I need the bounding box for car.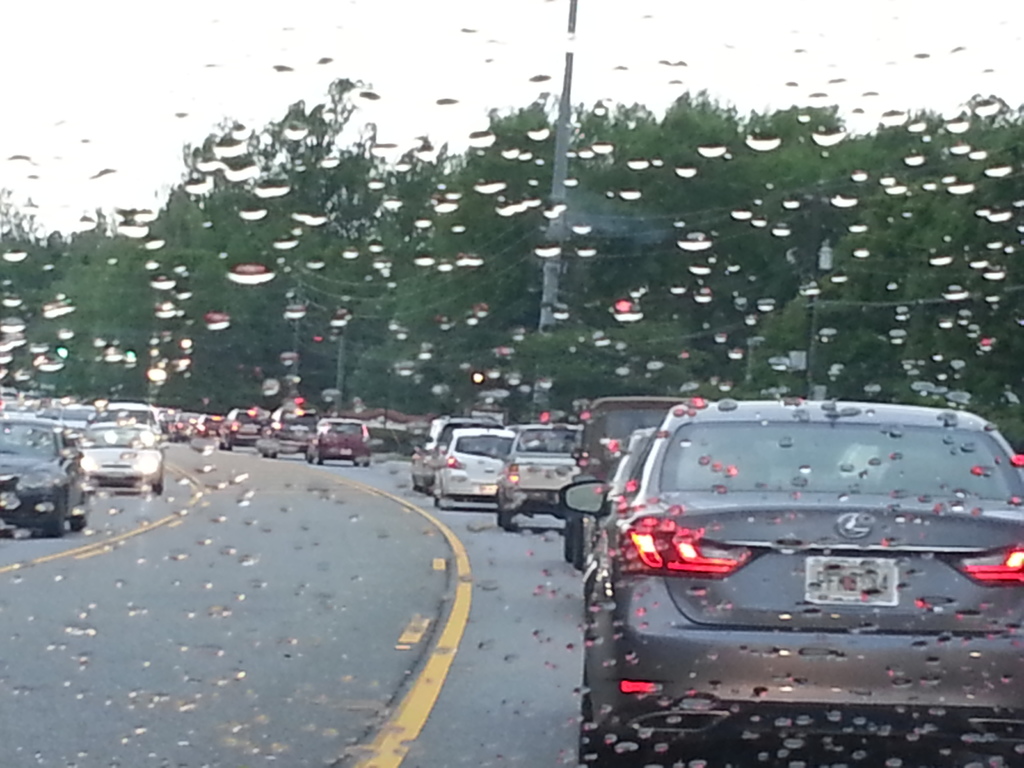
Here it is: 188:412:218:442.
